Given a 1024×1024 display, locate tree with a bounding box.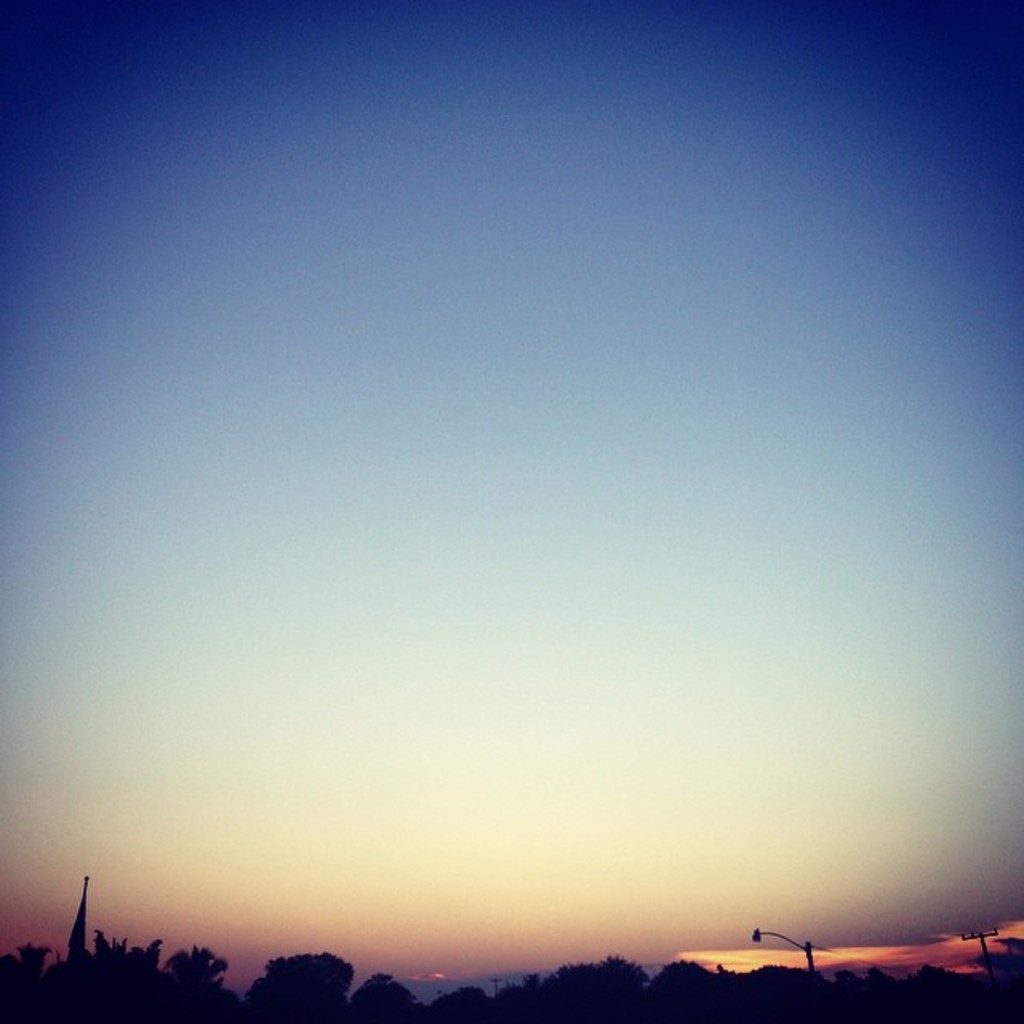
Located: x1=434, y1=984, x2=490, y2=1022.
